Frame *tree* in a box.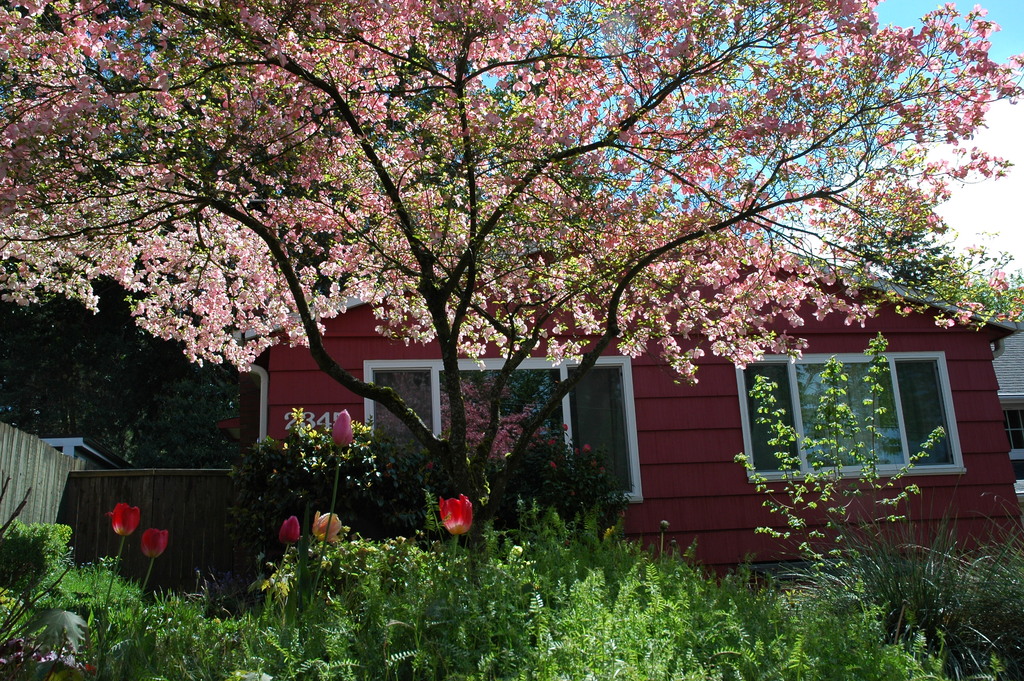
crop(58, 0, 1018, 632).
